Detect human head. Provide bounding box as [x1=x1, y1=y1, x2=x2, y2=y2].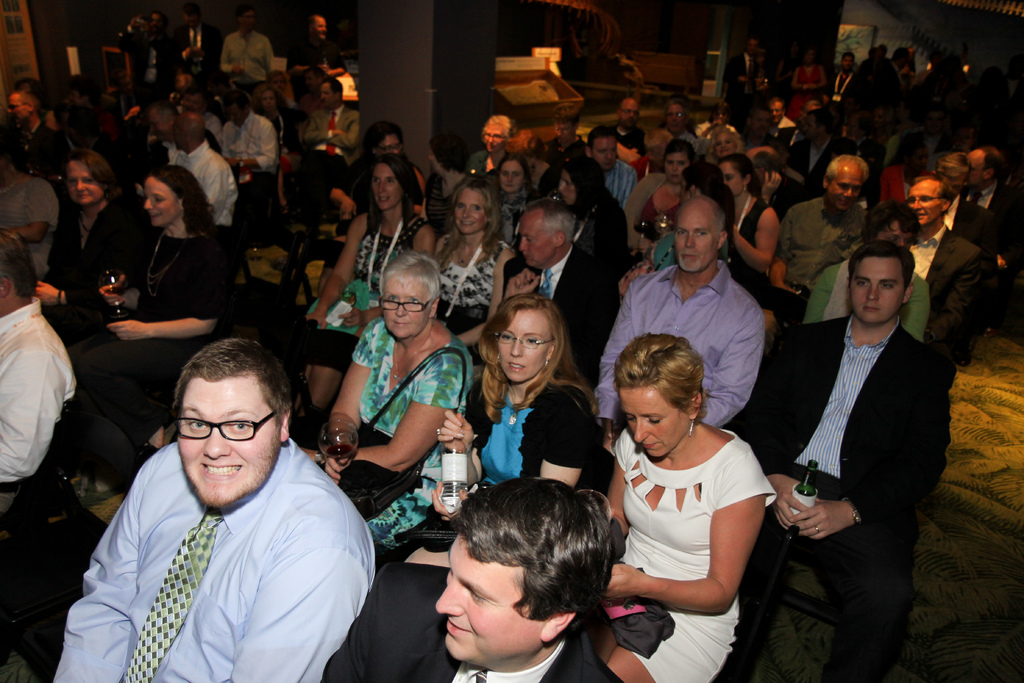
[x1=360, y1=120, x2=405, y2=162].
